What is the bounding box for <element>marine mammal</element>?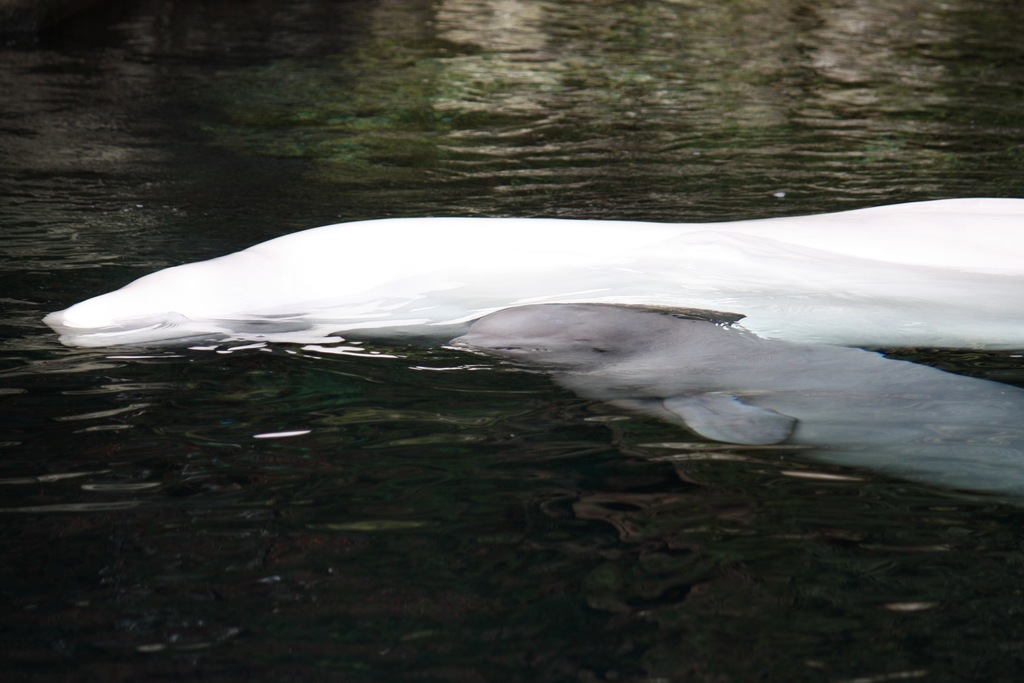
crop(36, 197, 1023, 352).
